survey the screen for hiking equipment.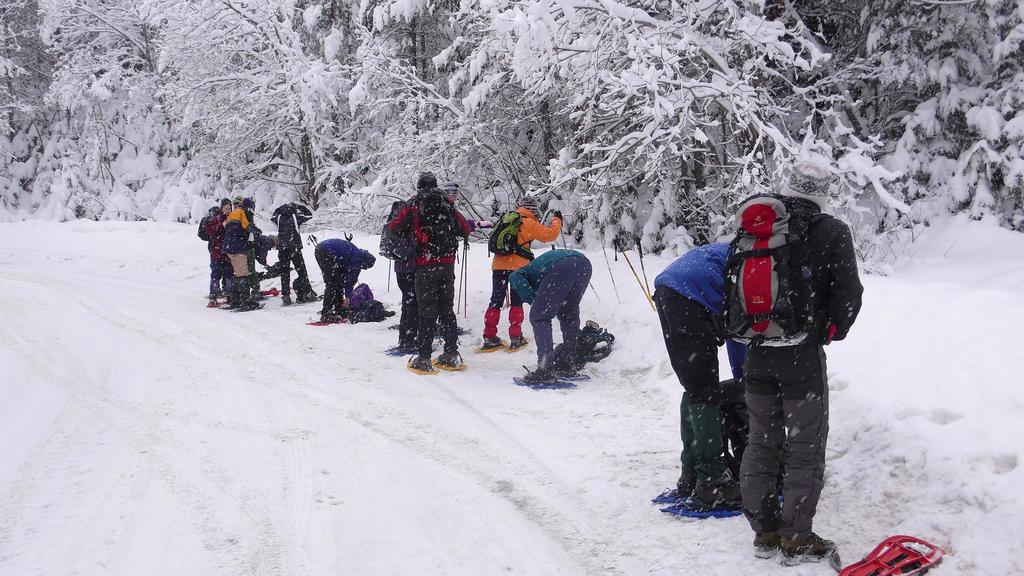
Survey found: crop(463, 244, 467, 319).
